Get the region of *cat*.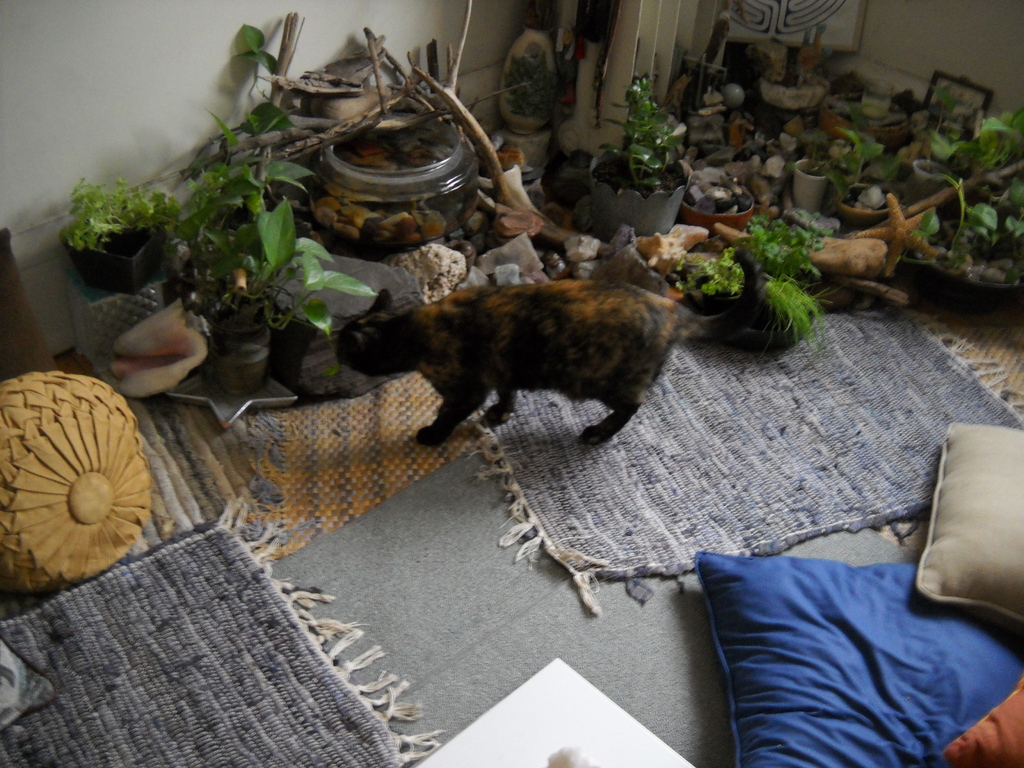
pyautogui.locateOnScreen(335, 245, 762, 451).
